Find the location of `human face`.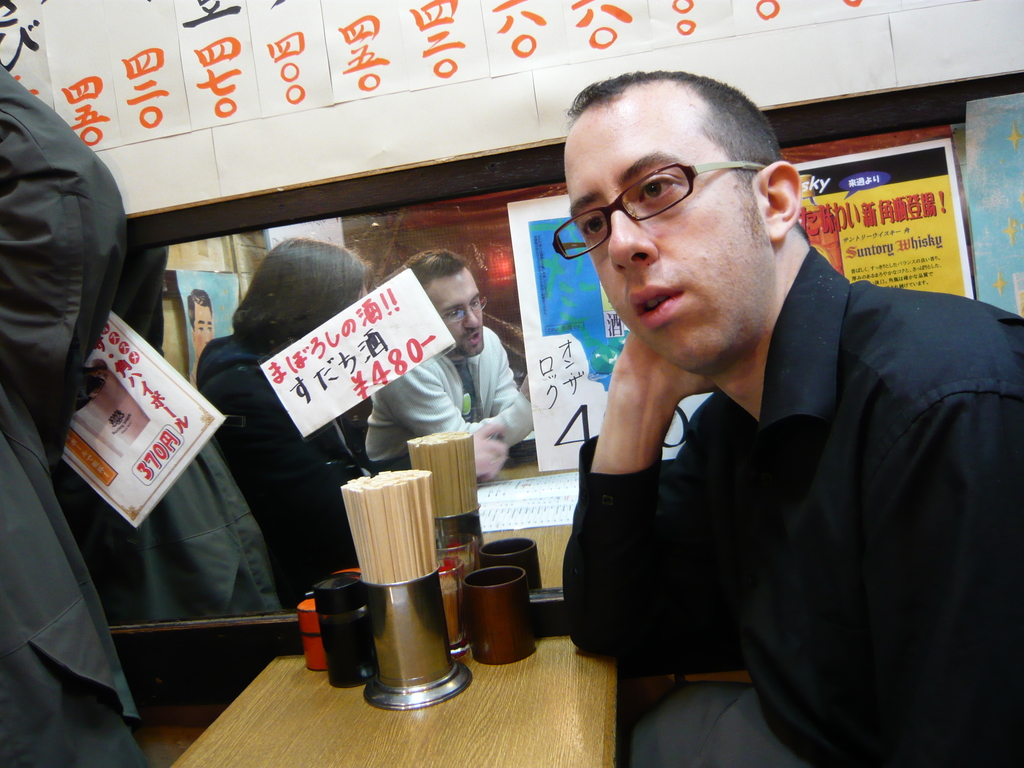
Location: box=[561, 97, 763, 351].
